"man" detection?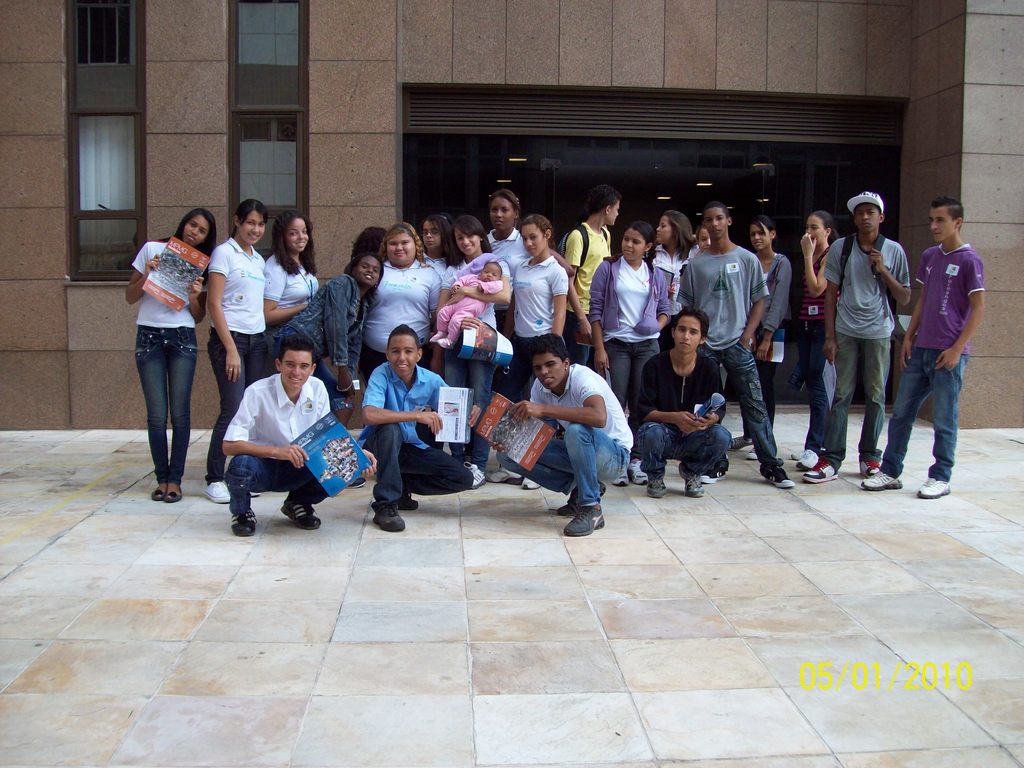
353 321 473 529
